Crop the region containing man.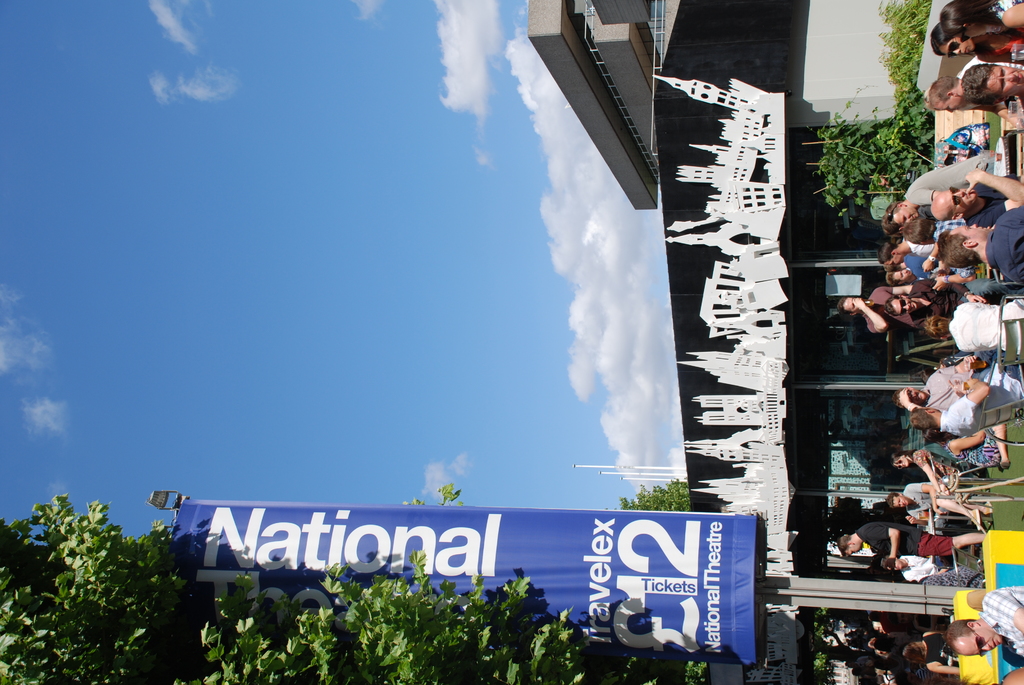
Crop region: crop(890, 348, 1020, 414).
